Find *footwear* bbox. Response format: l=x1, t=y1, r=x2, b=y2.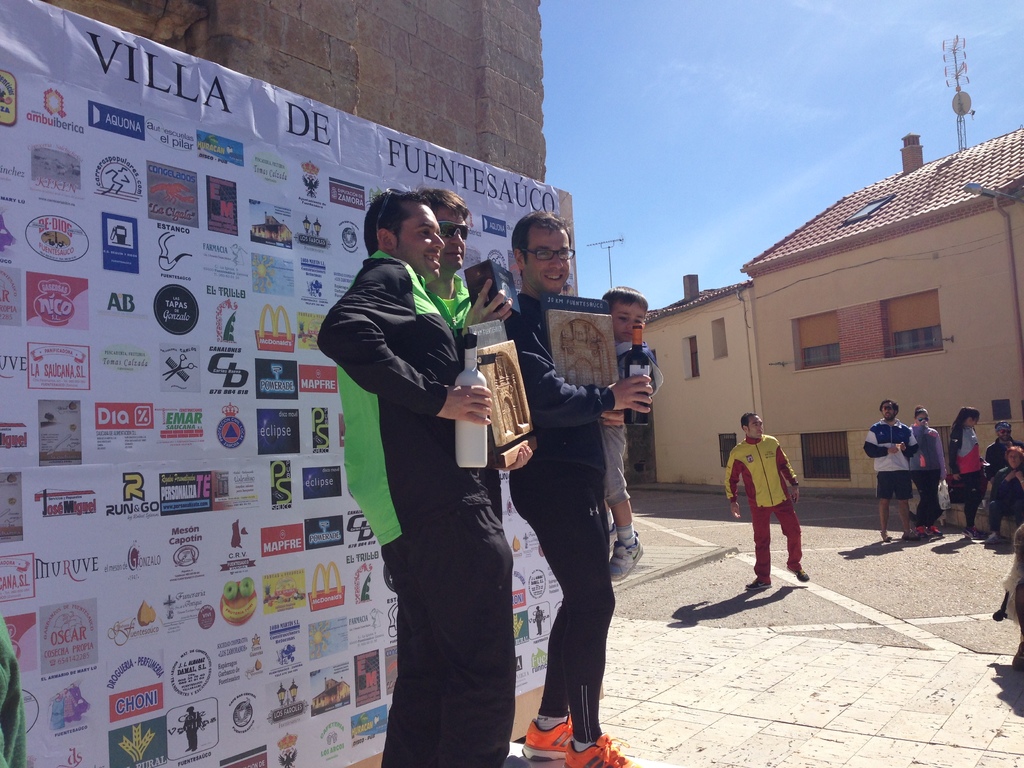
l=518, t=708, r=582, b=762.
